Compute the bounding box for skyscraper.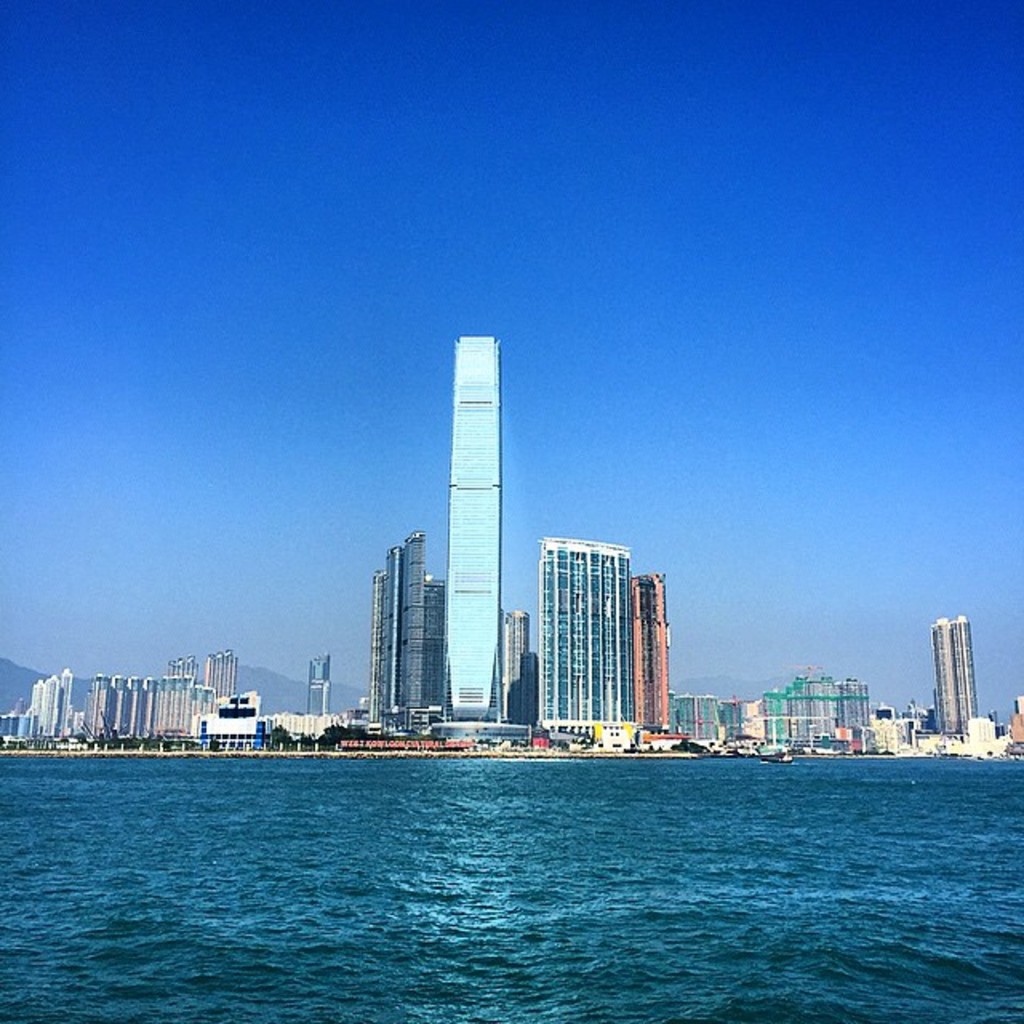
(370,573,382,722).
